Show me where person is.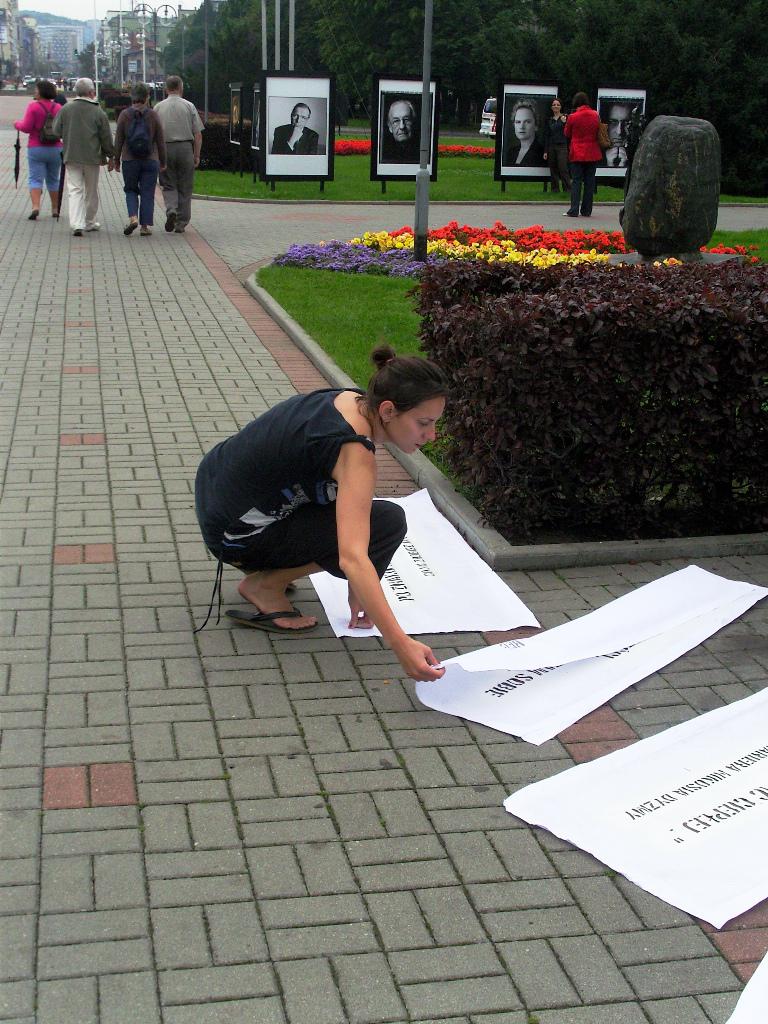
person is at (562, 85, 608, 219).
